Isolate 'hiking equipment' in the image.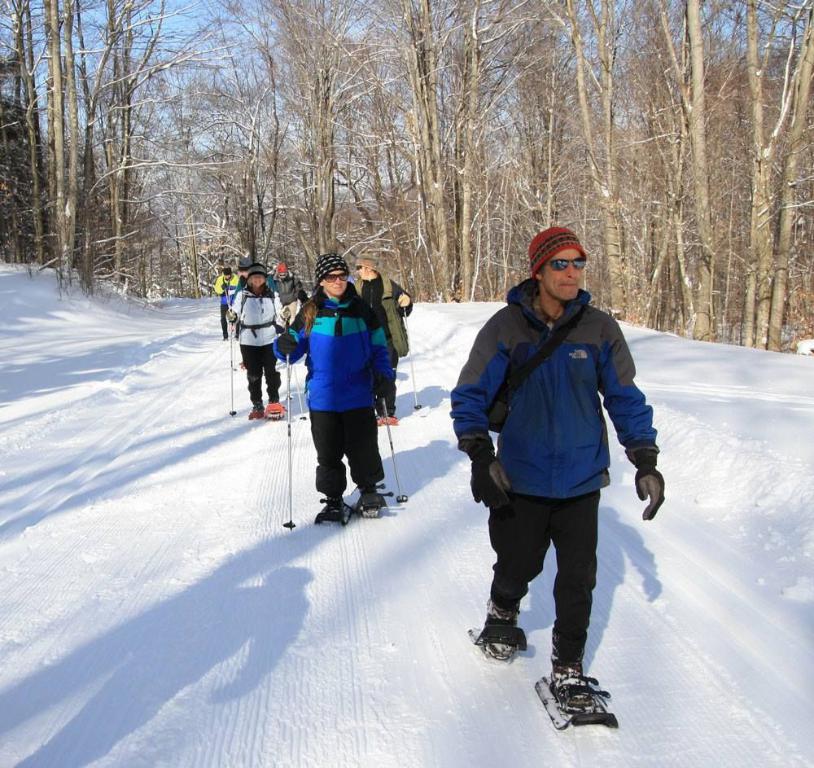
Isolated region: bbox=[284, 309, 290, 527].
